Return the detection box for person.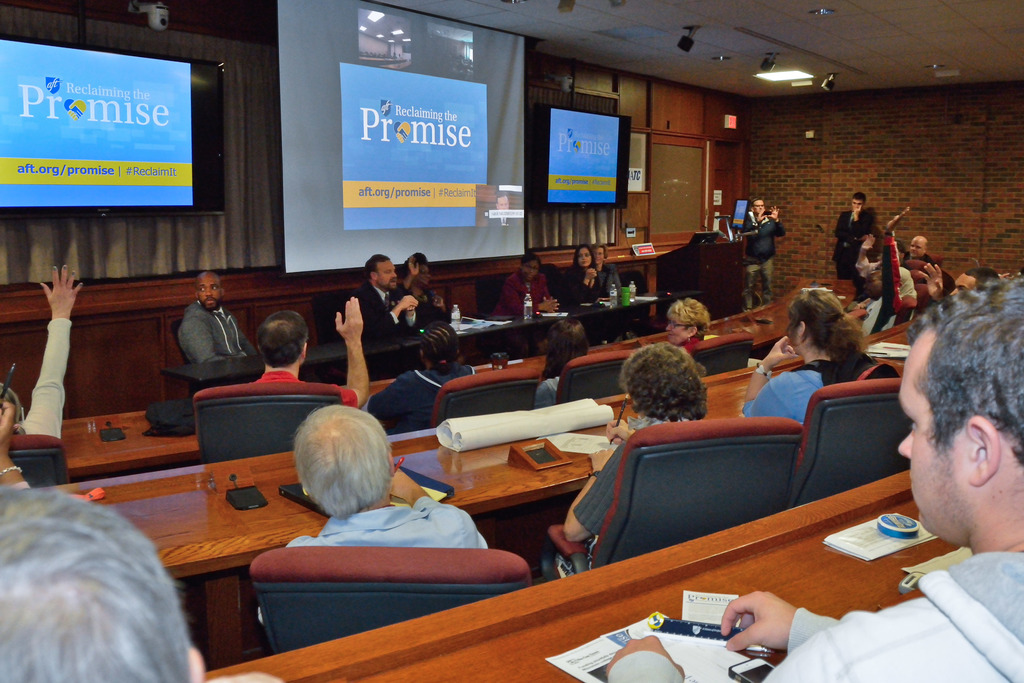
locate(351, 247, 424, 345).
